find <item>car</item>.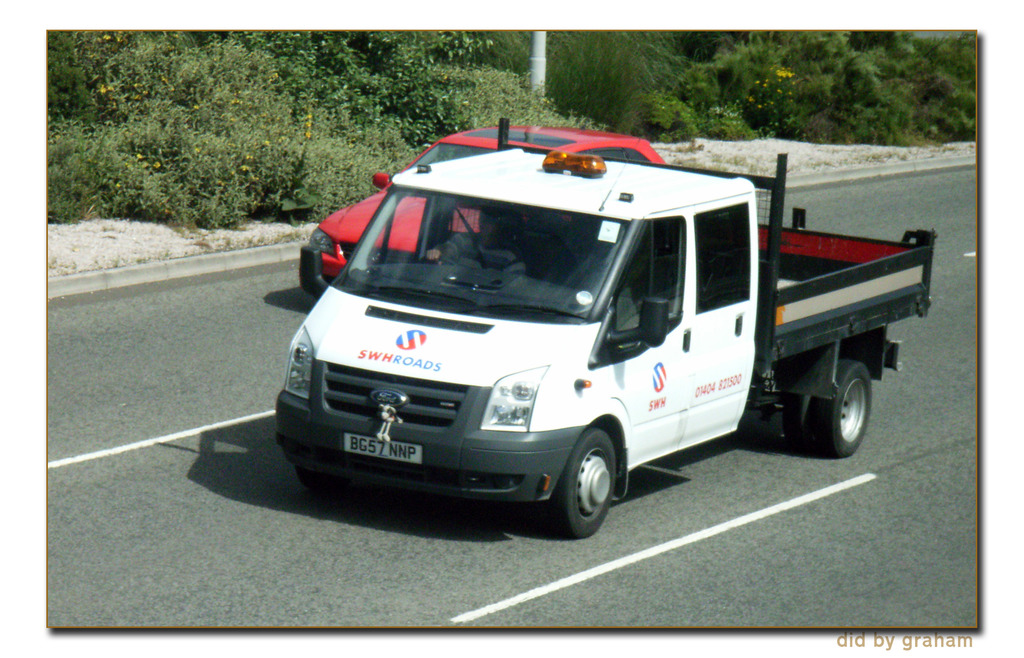
locate(300, 119, 667, 296).
